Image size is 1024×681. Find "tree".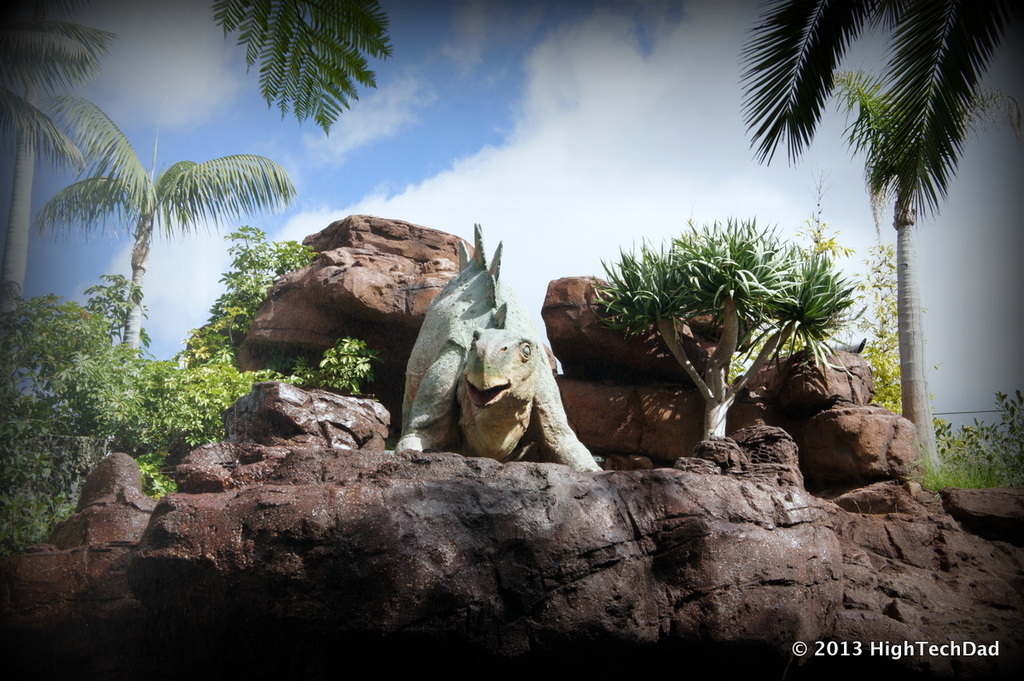
27,89,288,366.
